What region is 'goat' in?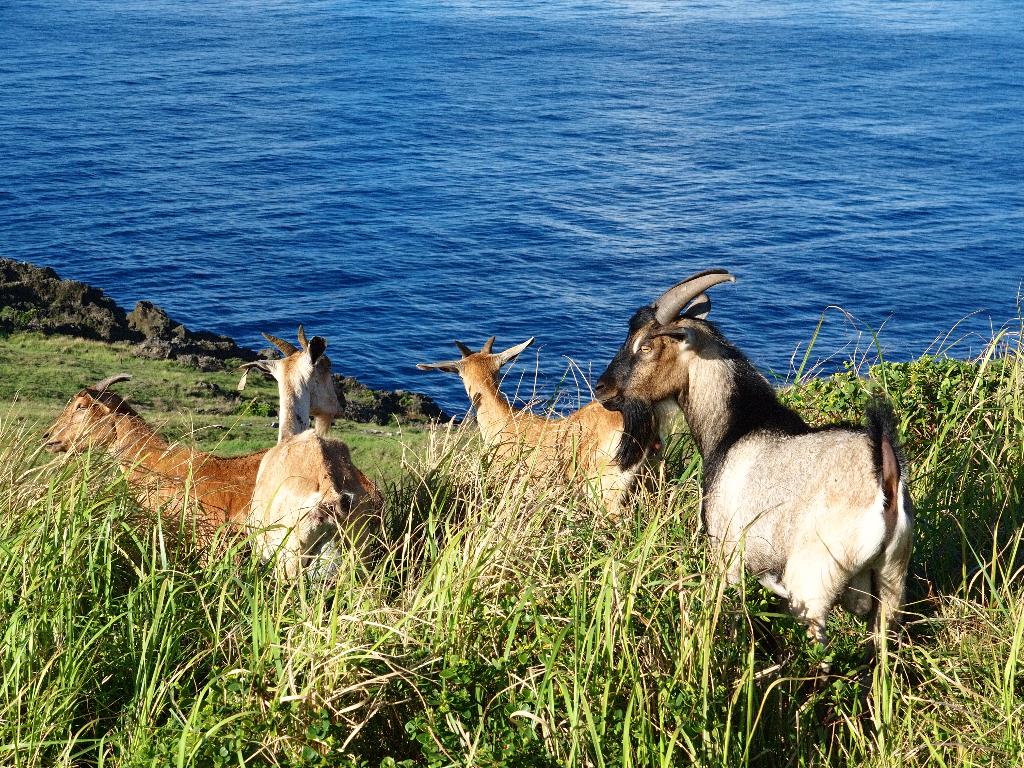
crop(602, 266, 920, 671).
